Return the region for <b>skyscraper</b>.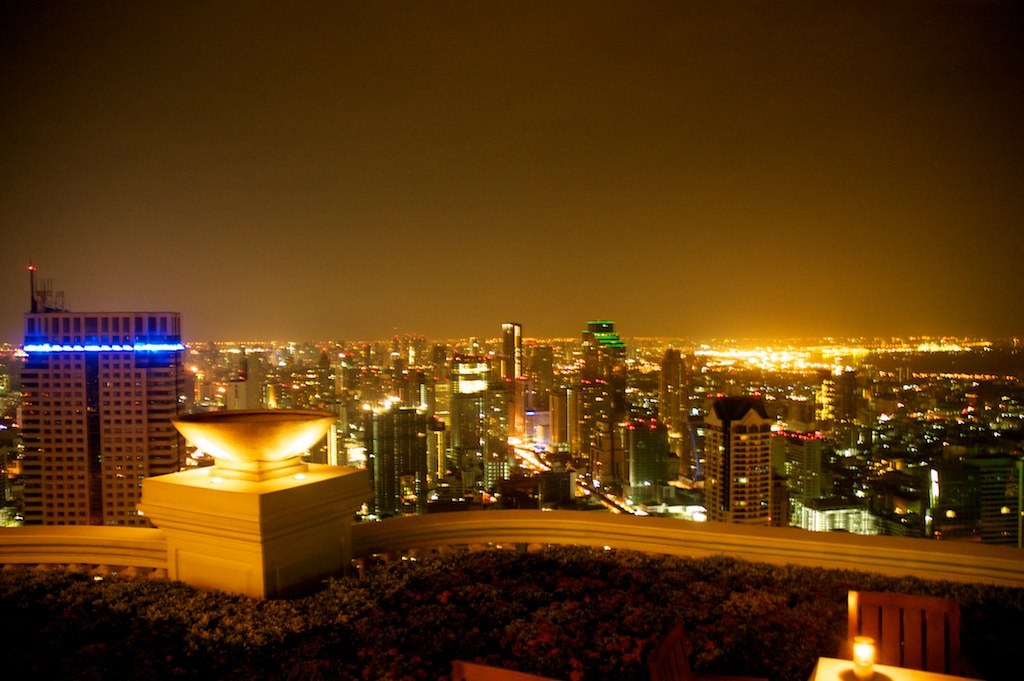
<bbox>18, 297, 192, 526</bbox>.
